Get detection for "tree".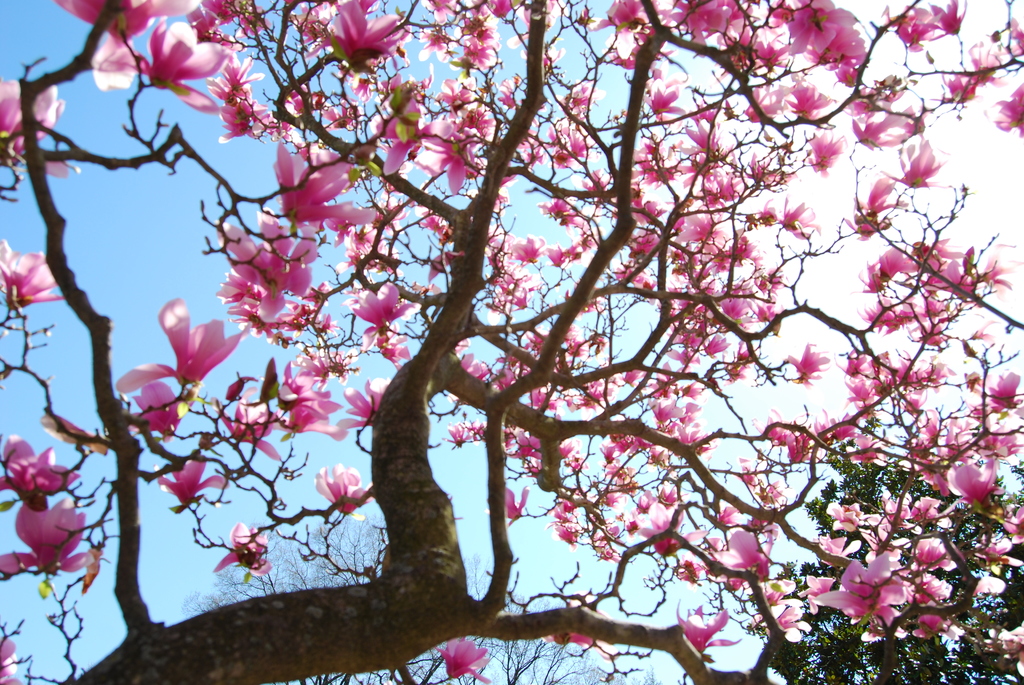
Detection: (182,515,653,684).
